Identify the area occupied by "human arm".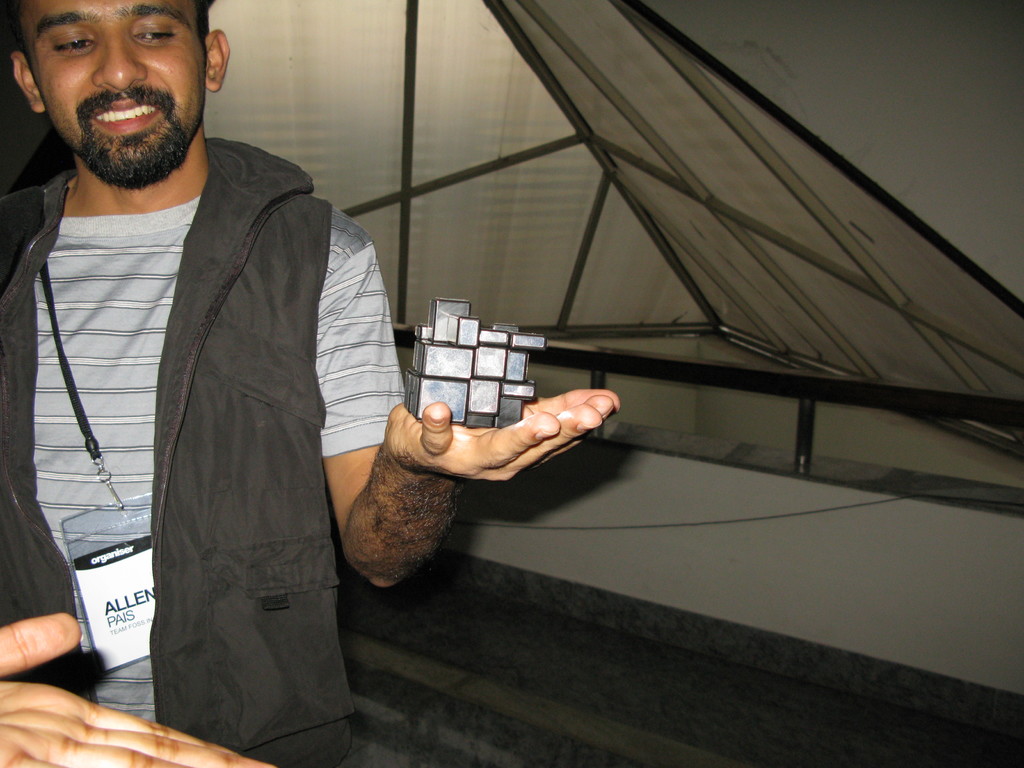
Area: locate(321, 243, 621, 596).
